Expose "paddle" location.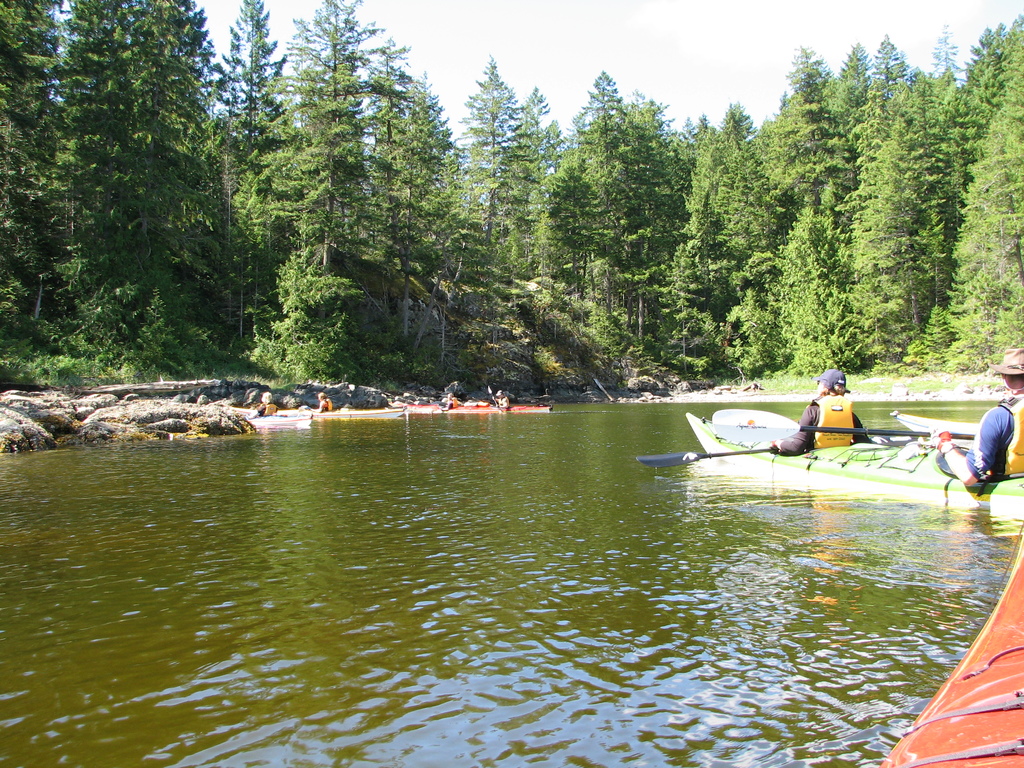
Exposed at region(634, 445, 776, 470).
